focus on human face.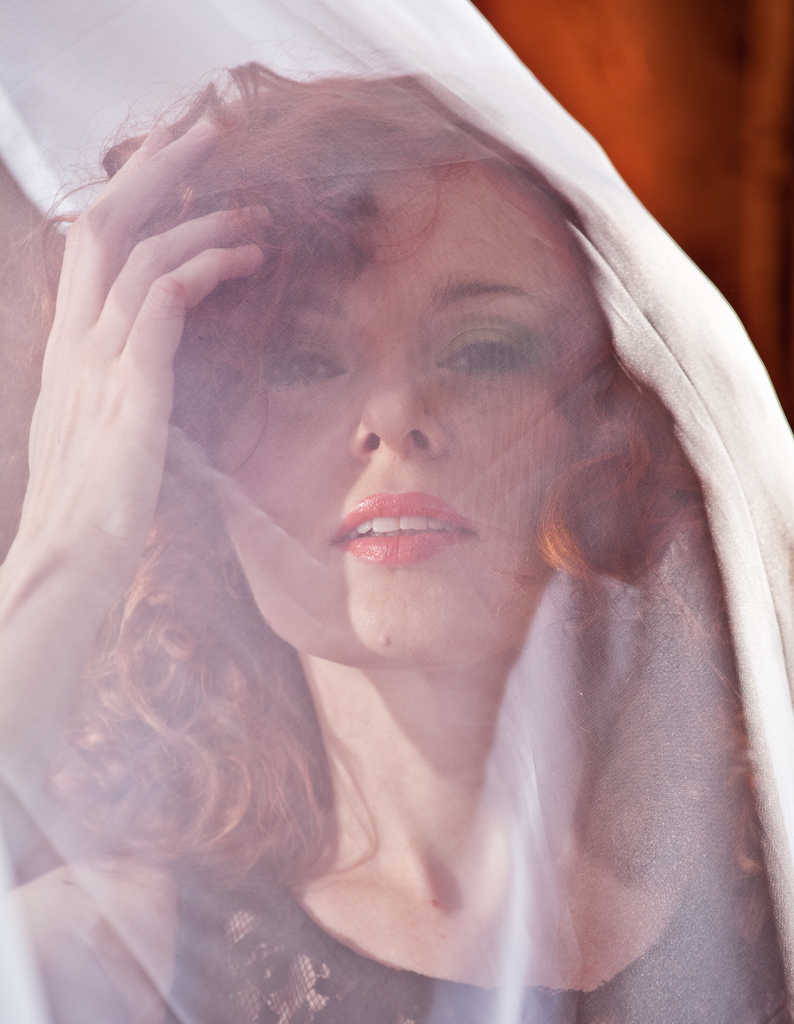
Focused at select_region(193, 152, 598, 666).
